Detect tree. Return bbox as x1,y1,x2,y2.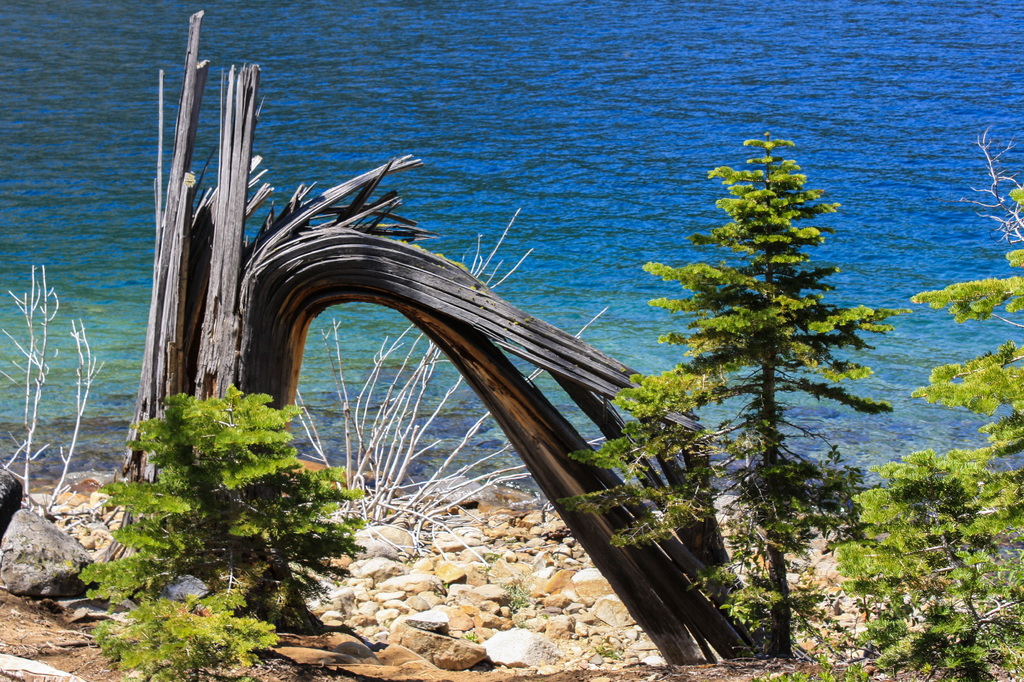
836,136,1023,681.
